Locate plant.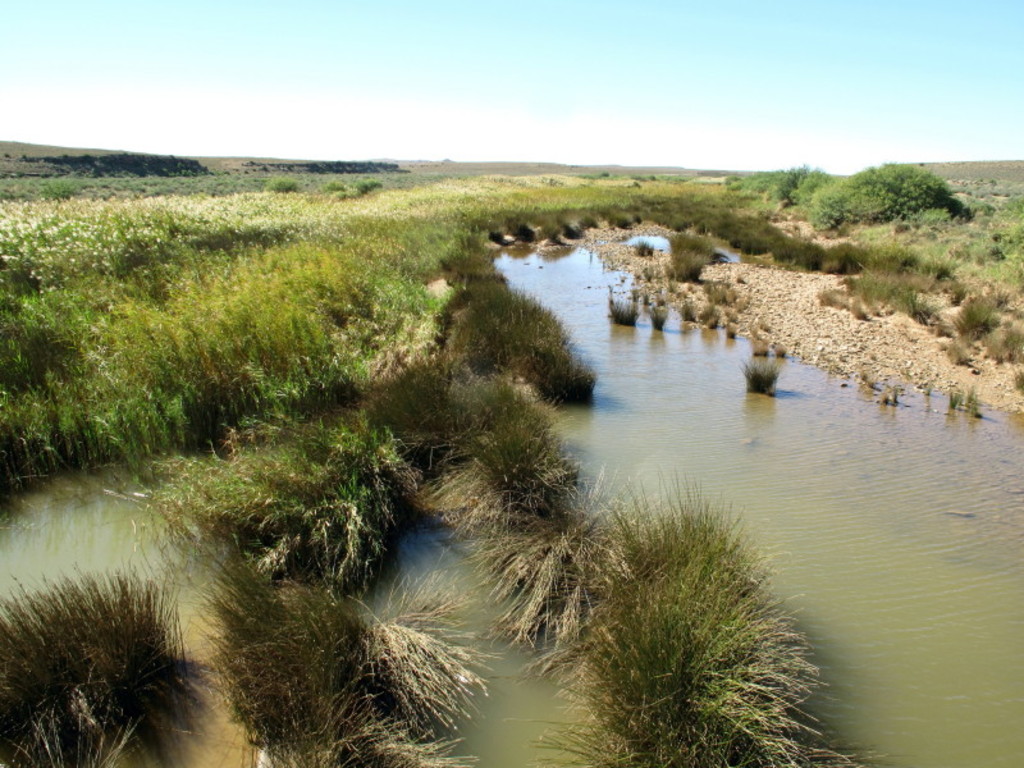
Bounding box: 722/157/838/207.
